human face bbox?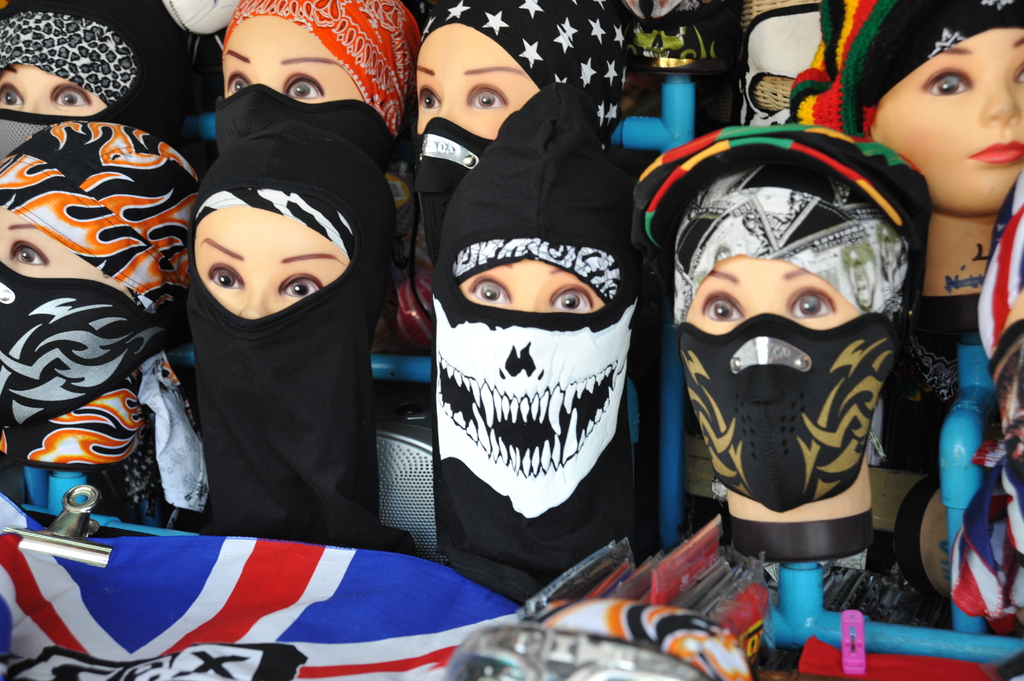
locate(0, 207, 129, 291)
